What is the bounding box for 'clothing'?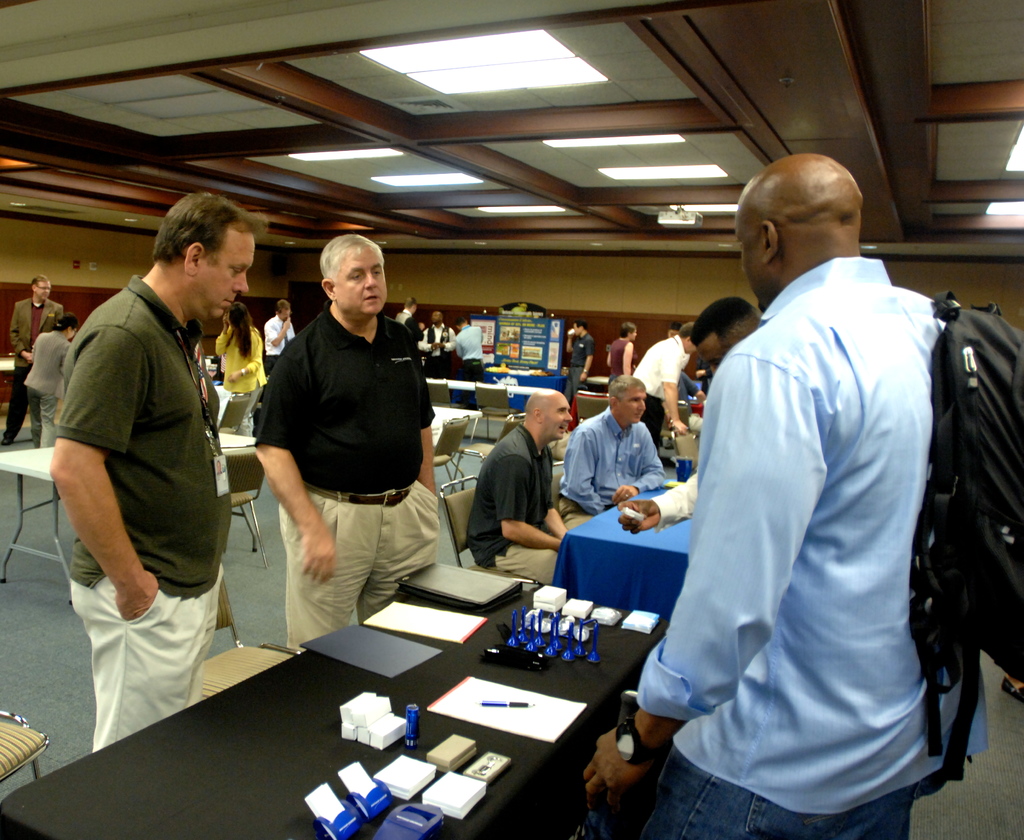
(392,311,425,362).
